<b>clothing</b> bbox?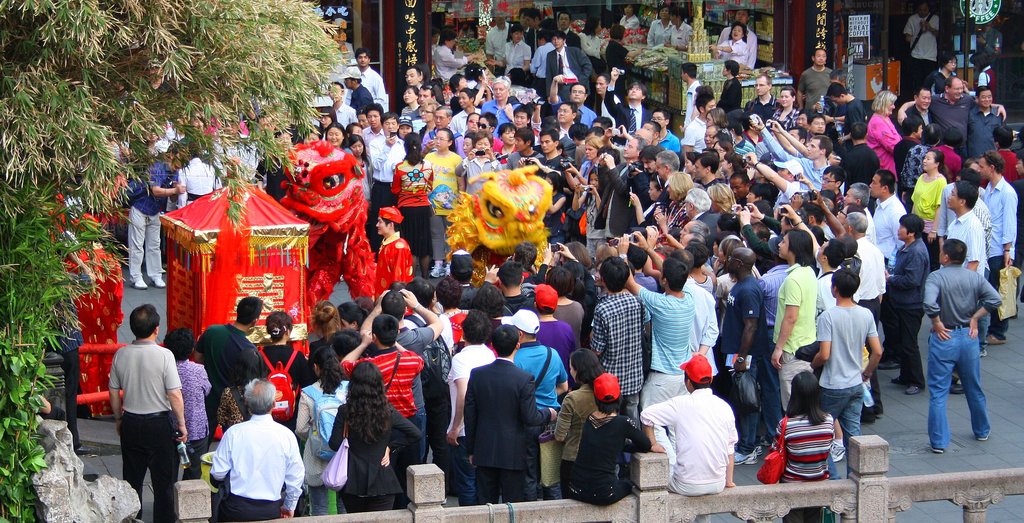
box=[419, 122, 435, 151]
